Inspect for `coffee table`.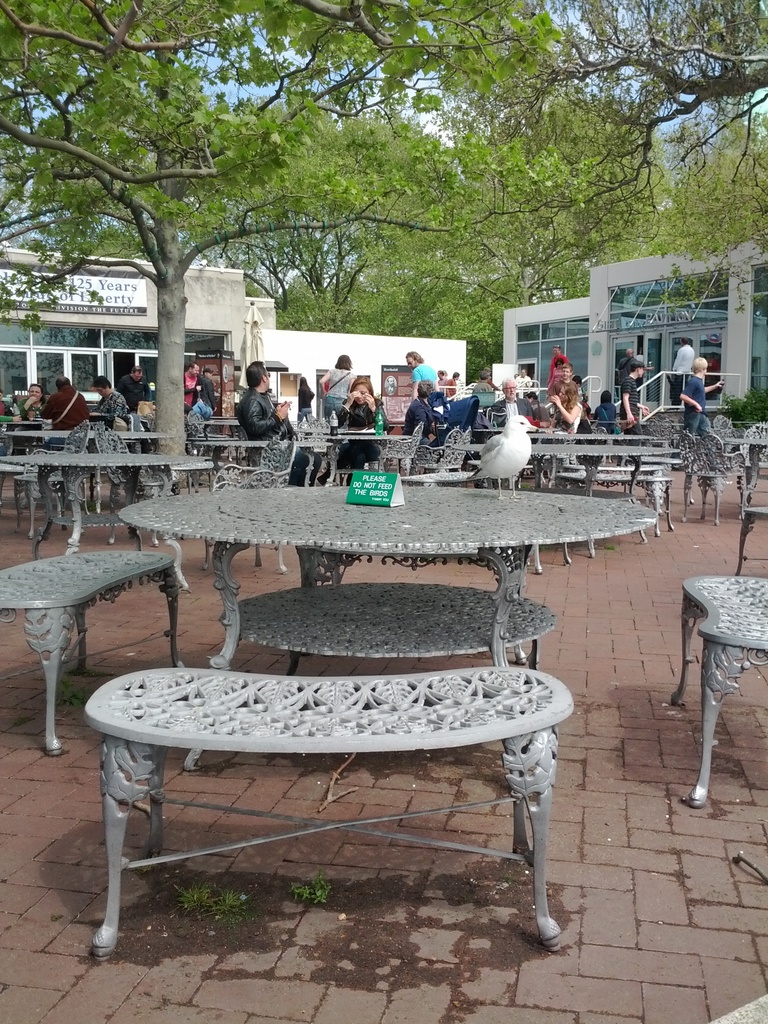
Inspection: left=0, top=449, right=196, bottom=554.
